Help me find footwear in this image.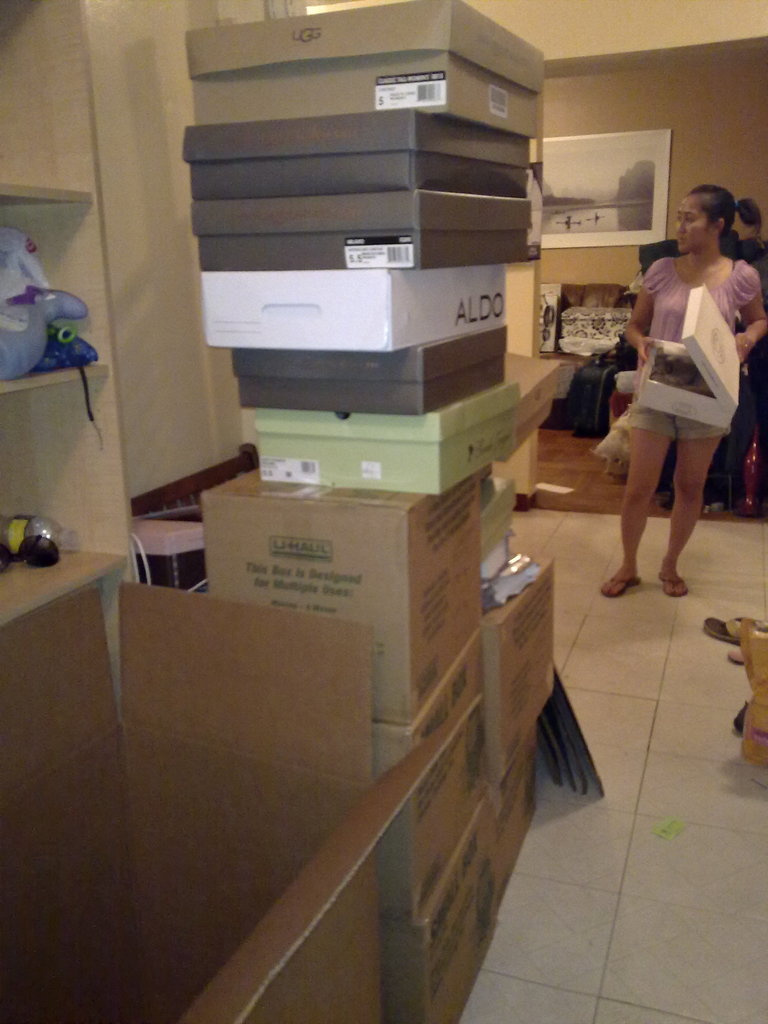
Found it: 702:620:765:642.
